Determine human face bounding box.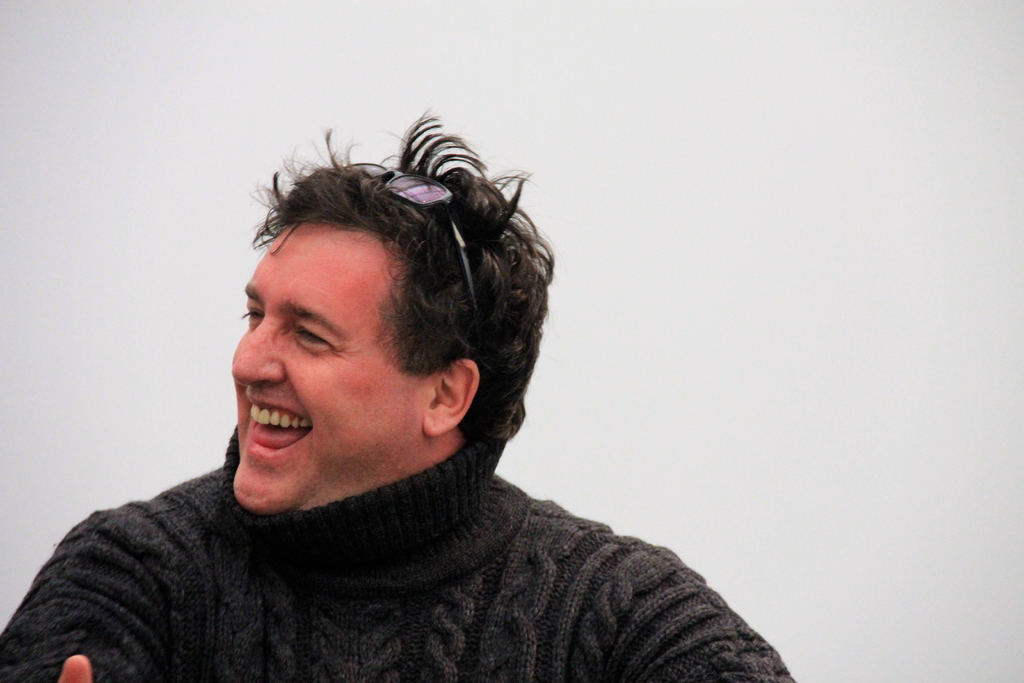
Determined: detection(232, 209, 435, 509).
